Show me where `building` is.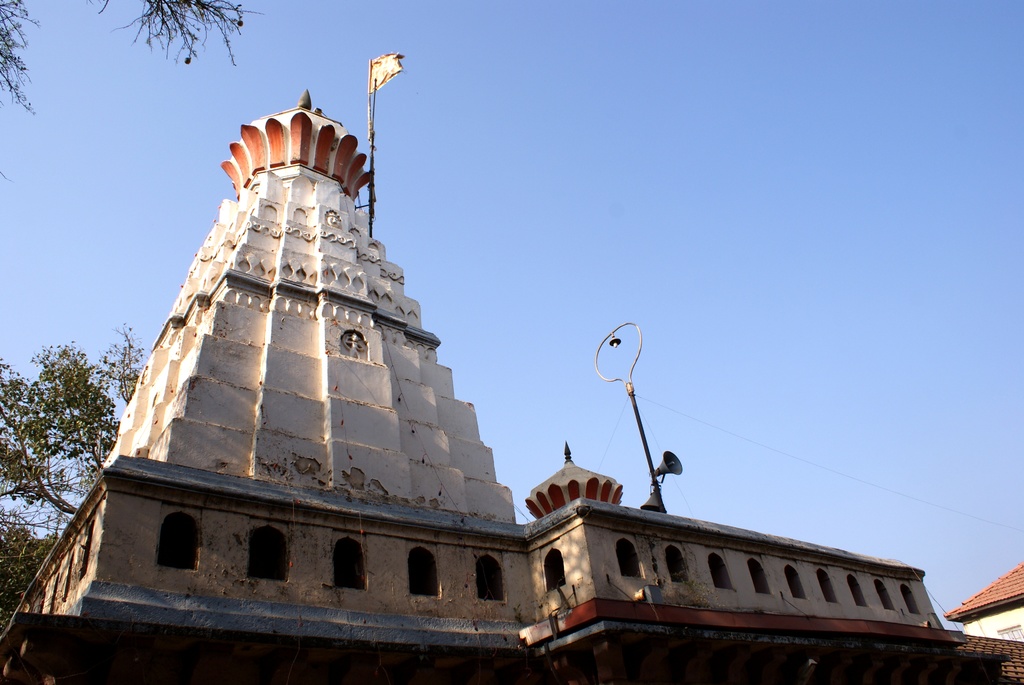
`building` is at (x1=0, y1=80, x2=1023, y2=684).
